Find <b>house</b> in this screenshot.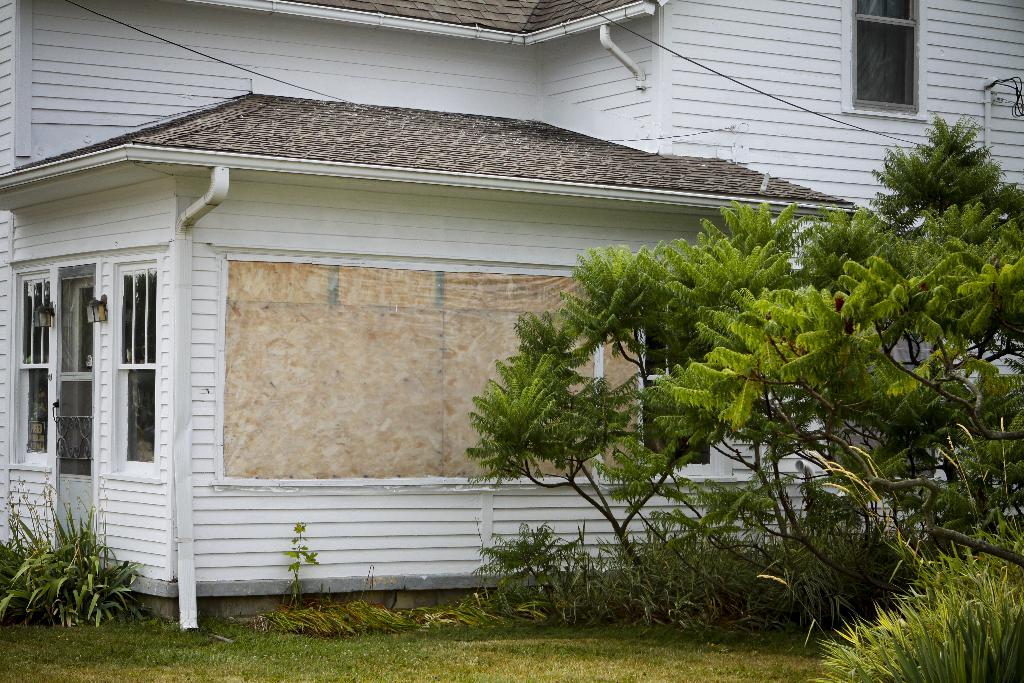
The bounding box for <b>house</b> is 0, 0, 1023, 637.
